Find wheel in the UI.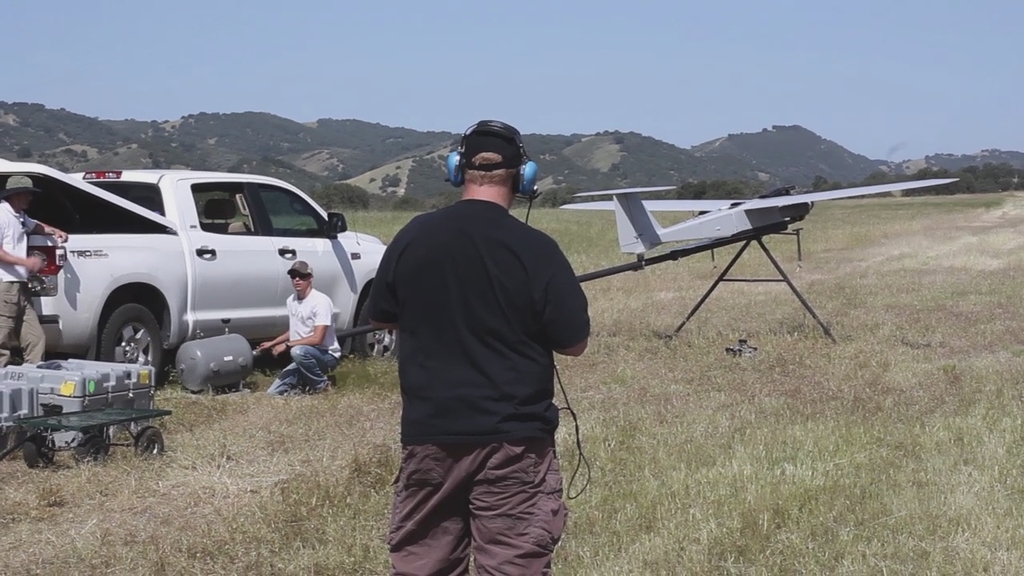
UI element at bbox=[73, 432, 109, 473].
